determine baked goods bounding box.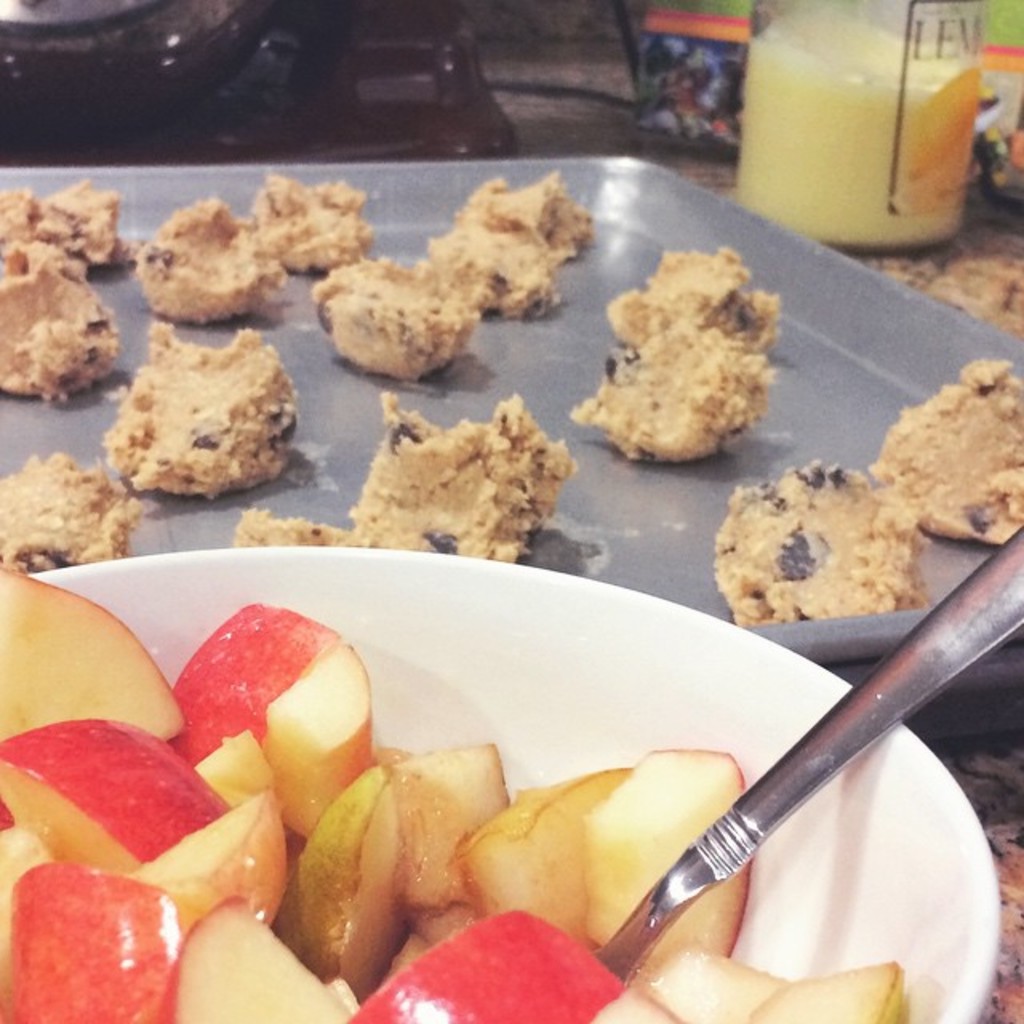
Determined: locate(712, 459, 936, 640).
